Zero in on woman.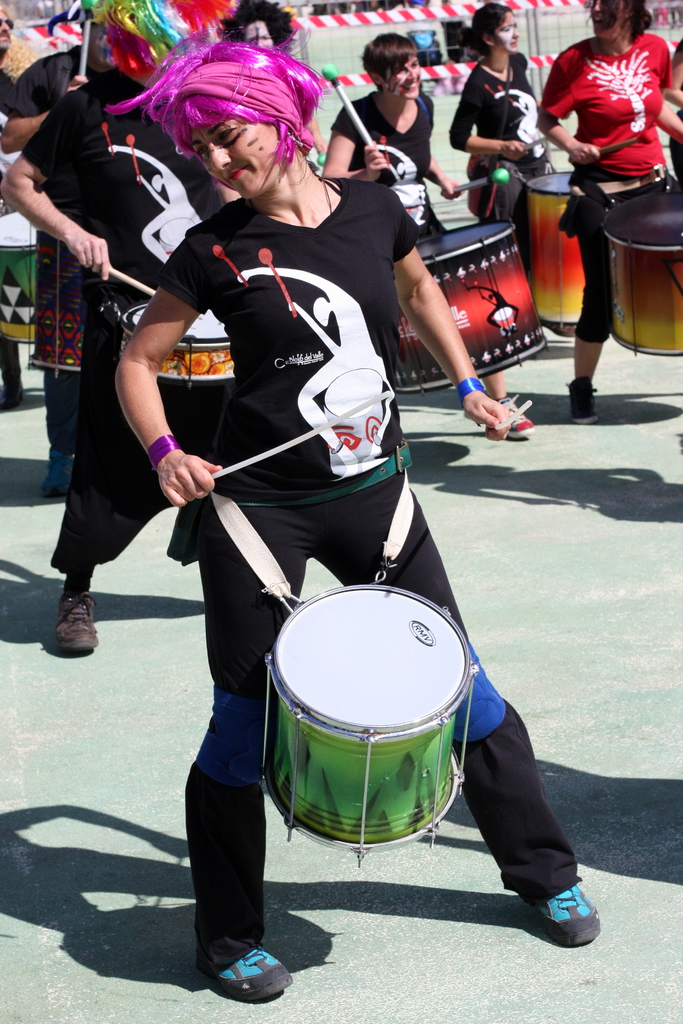
Zeroed in: bbox=[312, 24, 520, 445].
